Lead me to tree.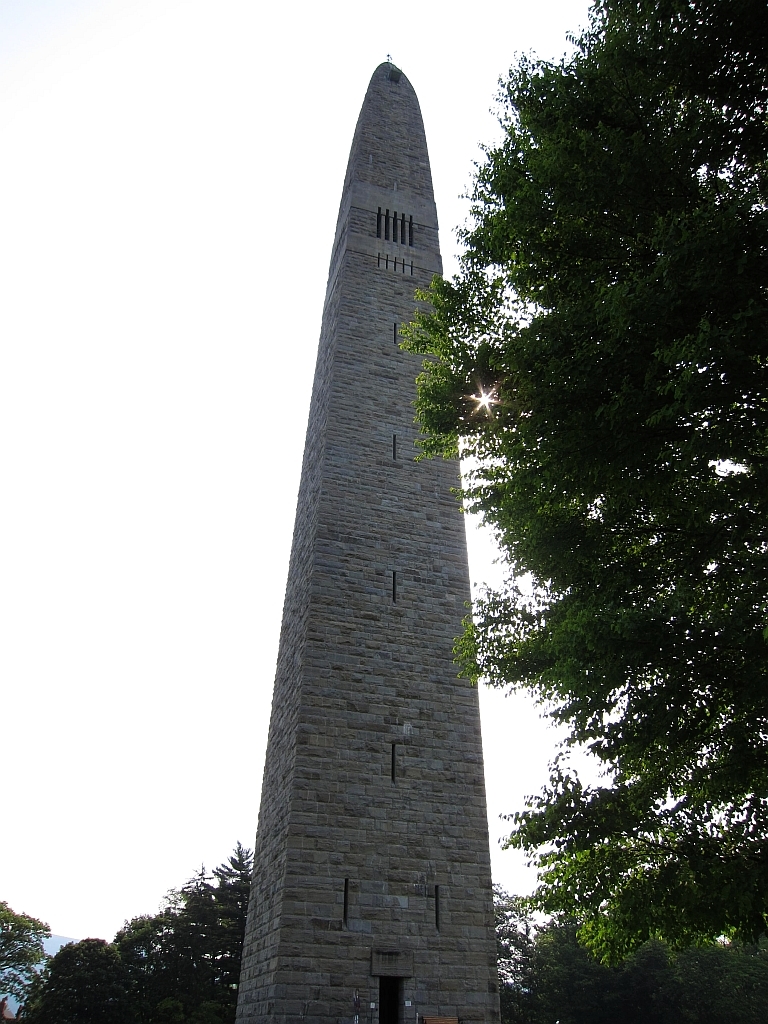
Lead to bbox=[0, 893, 58, 1003].
